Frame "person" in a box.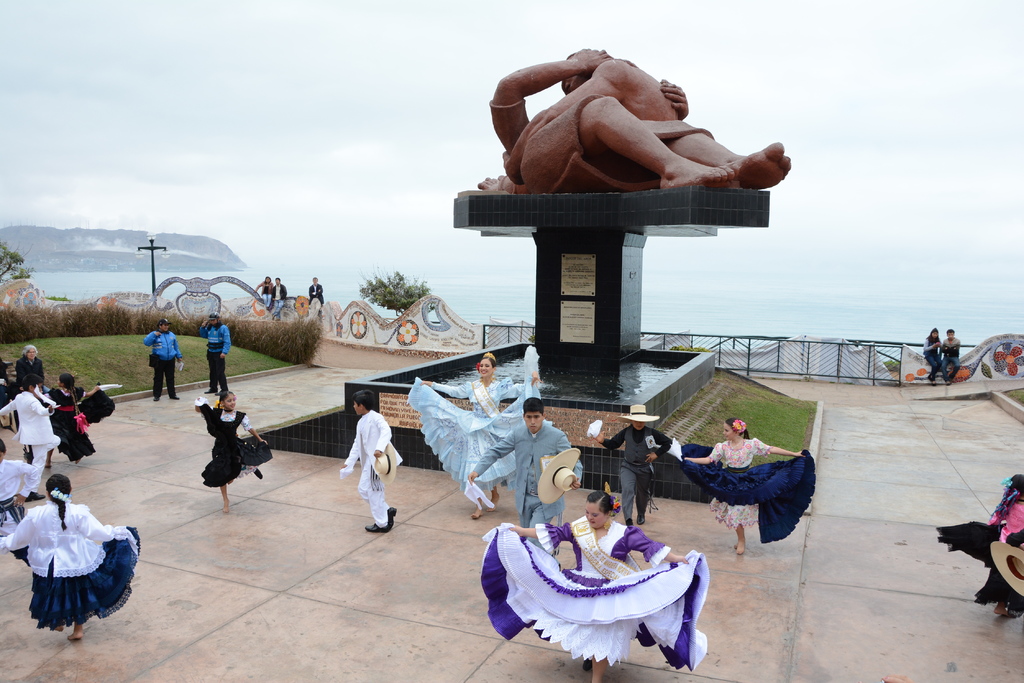
(left=273, top=275, right=293, bottom=315).
